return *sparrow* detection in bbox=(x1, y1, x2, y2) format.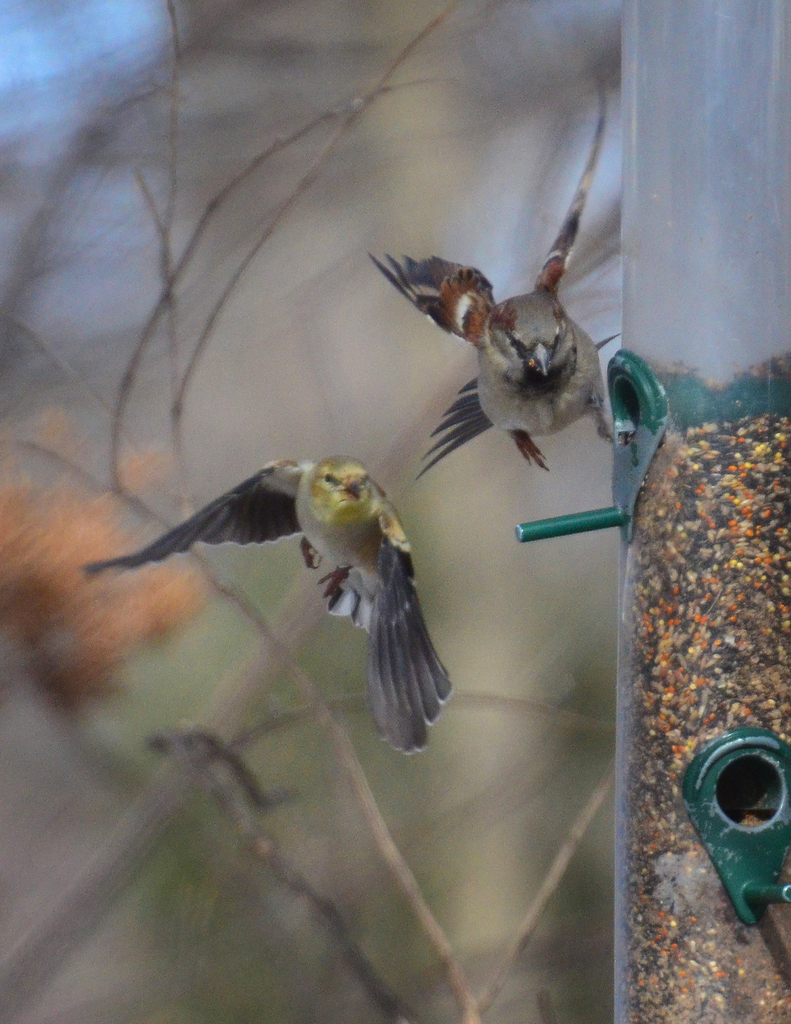
bbox=(367, 108, 605, 465).
